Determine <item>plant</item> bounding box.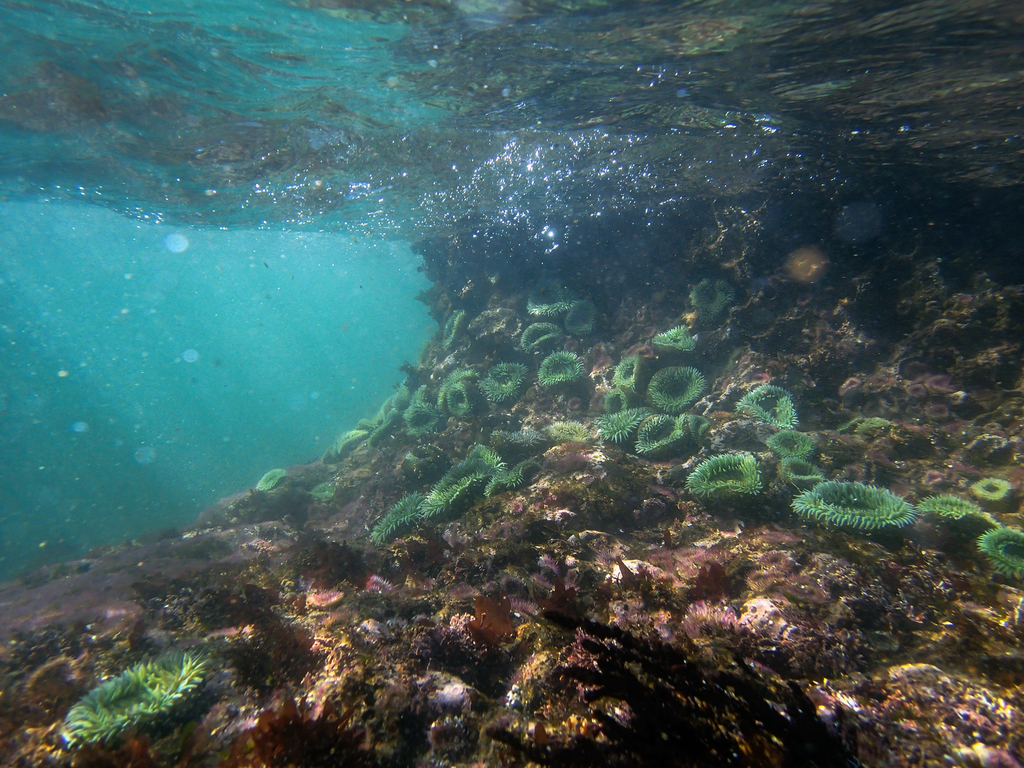
Determined: select_region(918, 493, 985, 524).
